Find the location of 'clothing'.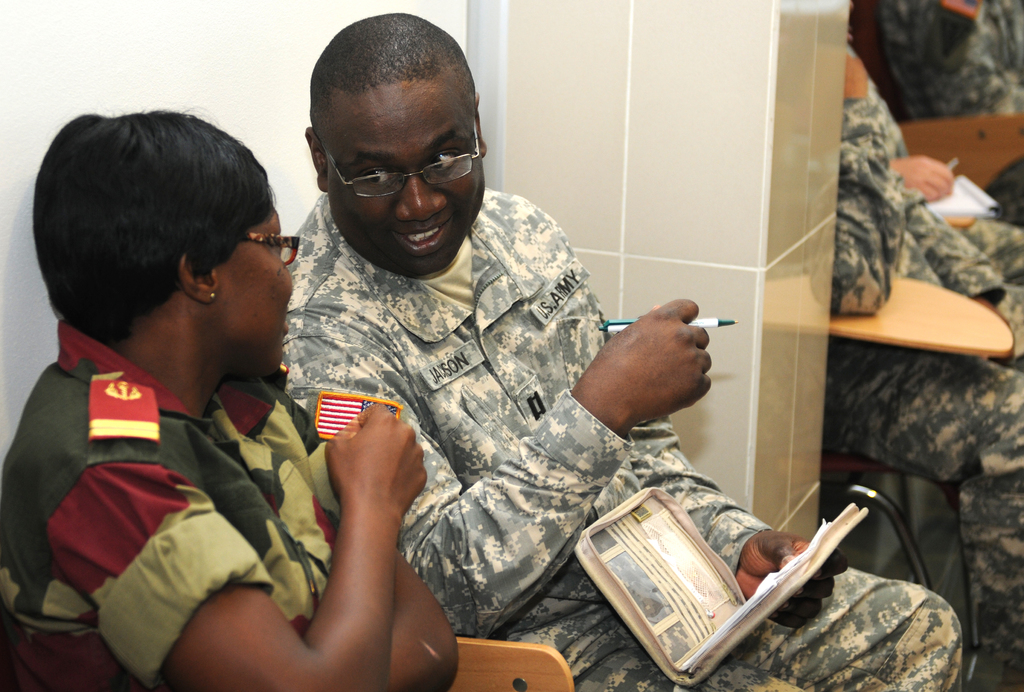
Location: bbox=(879, 0, 1023, 136).
